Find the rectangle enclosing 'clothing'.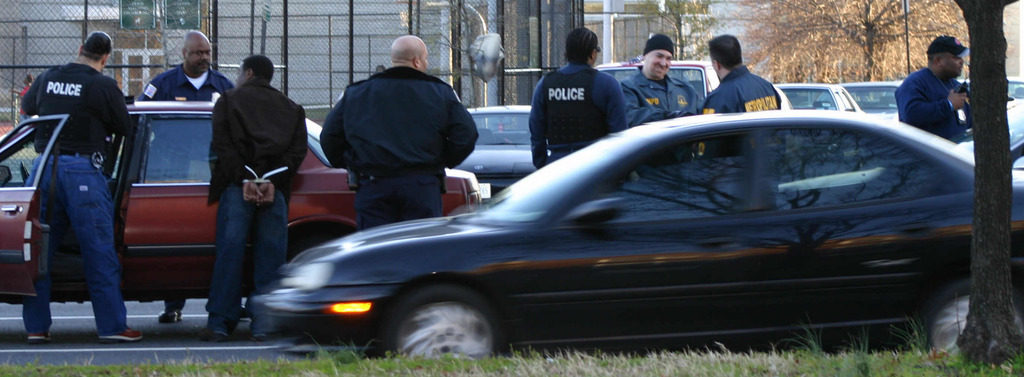
<region>615, 69, 703, 127</region>.
